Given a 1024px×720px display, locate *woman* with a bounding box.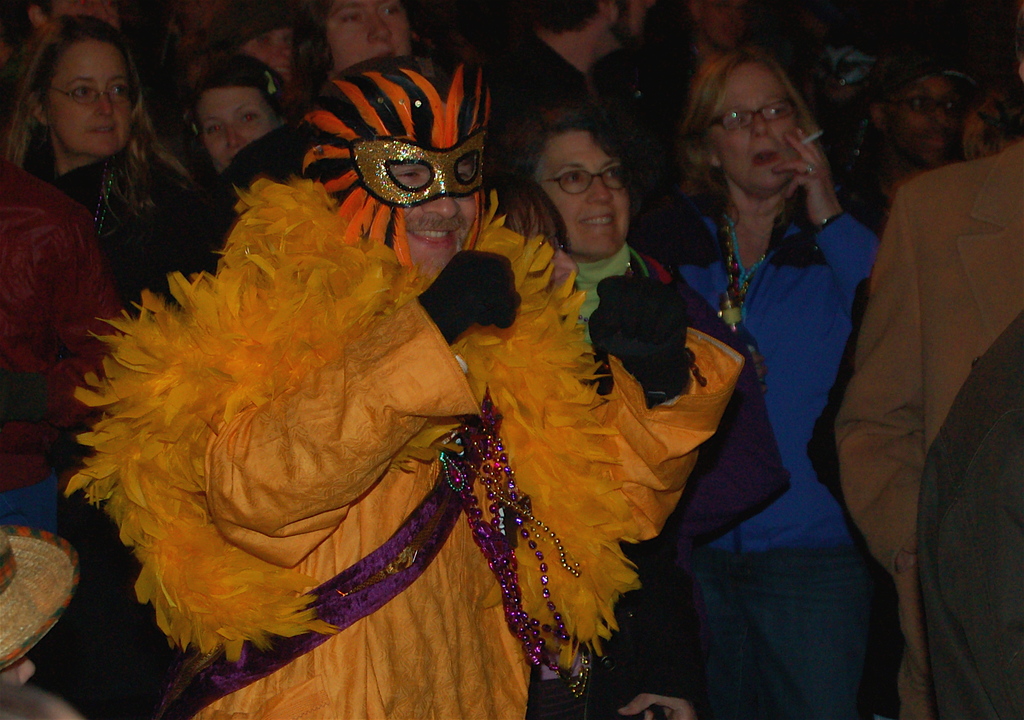
Located: detection(495, 100, 789, 666).
